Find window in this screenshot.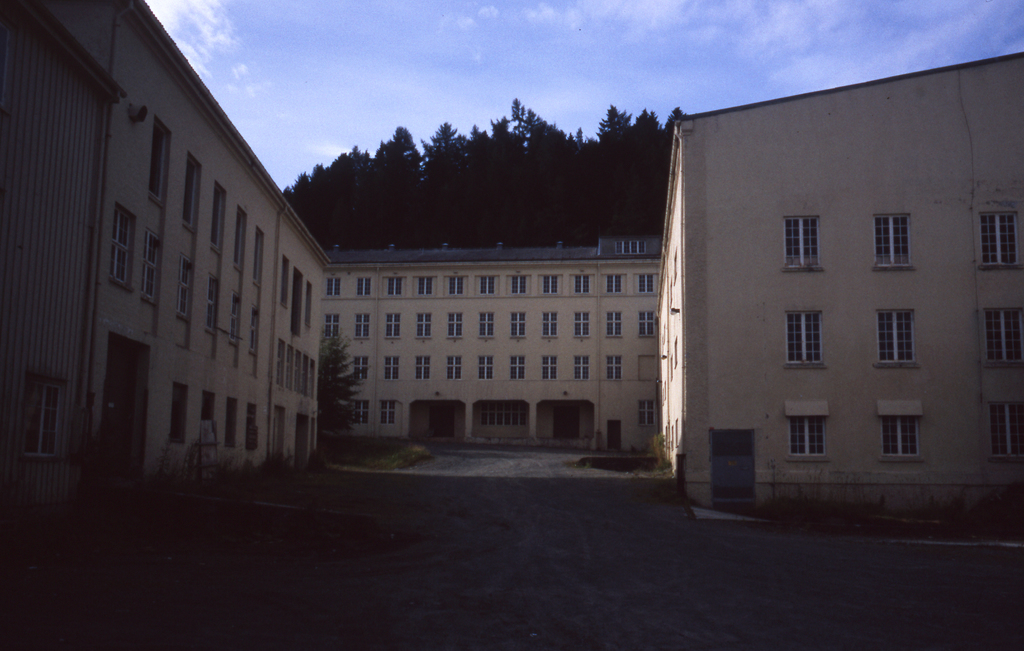
The bounding box for window is left=604, top=357, right=624, bottom=379.
